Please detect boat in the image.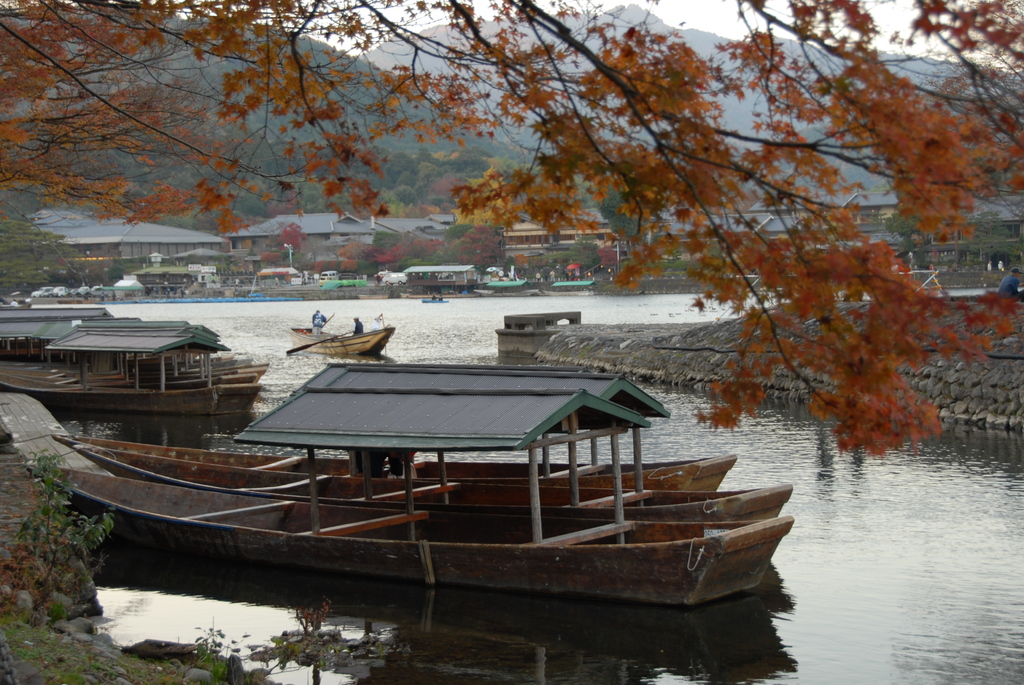
l=309, t=326, r=393, b=353.
